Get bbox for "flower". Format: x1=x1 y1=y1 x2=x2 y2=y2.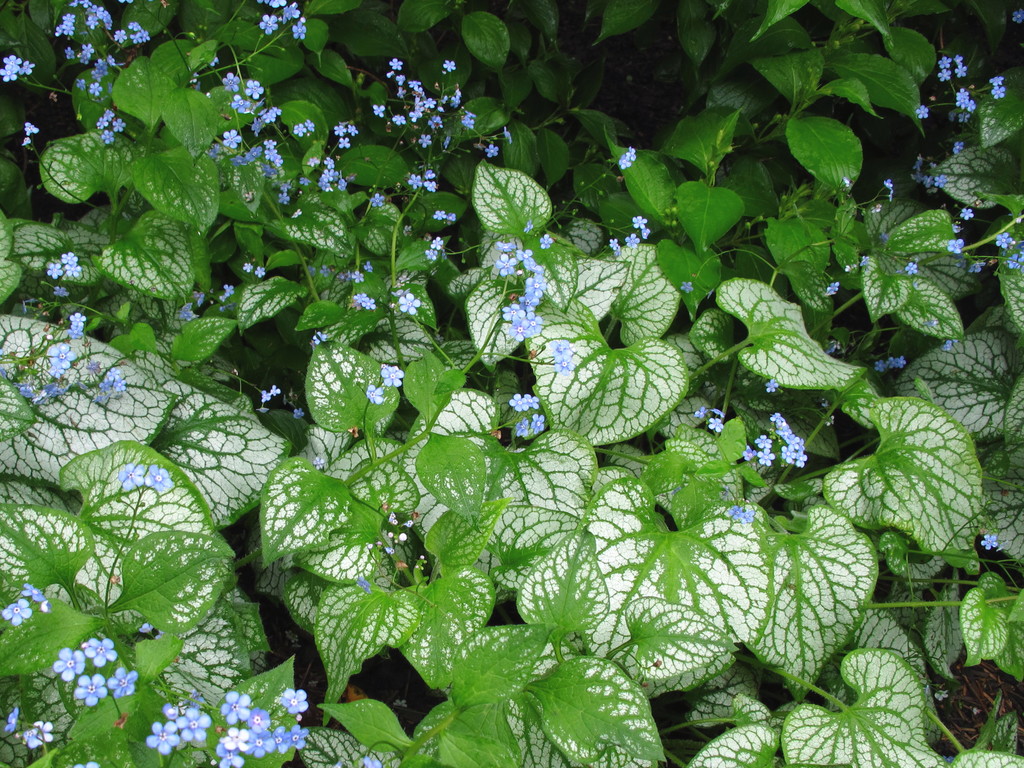
x1=881 y1=179 x2=897 y2=202.
